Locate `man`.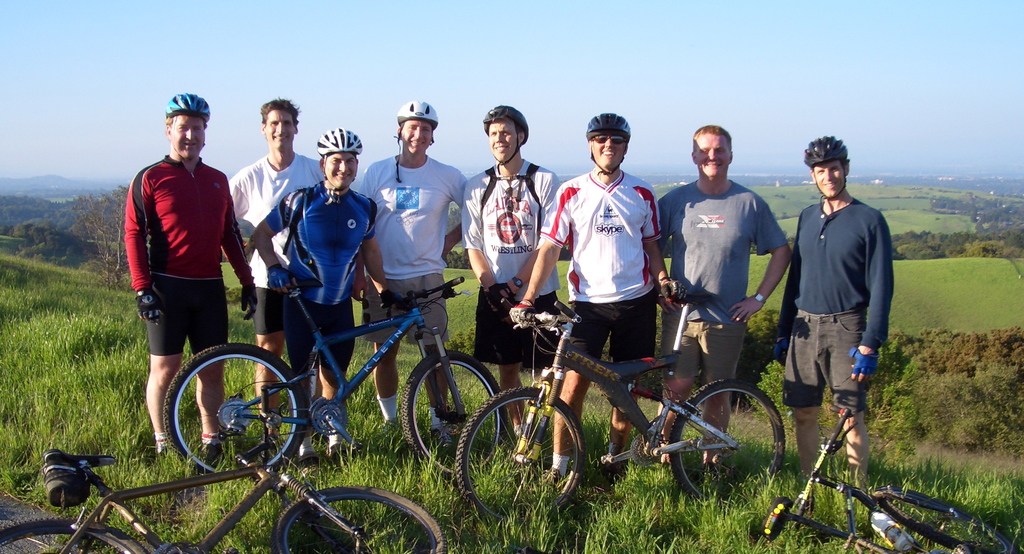
Bounding box: left=114, top=81, right=255, bottom=475.
